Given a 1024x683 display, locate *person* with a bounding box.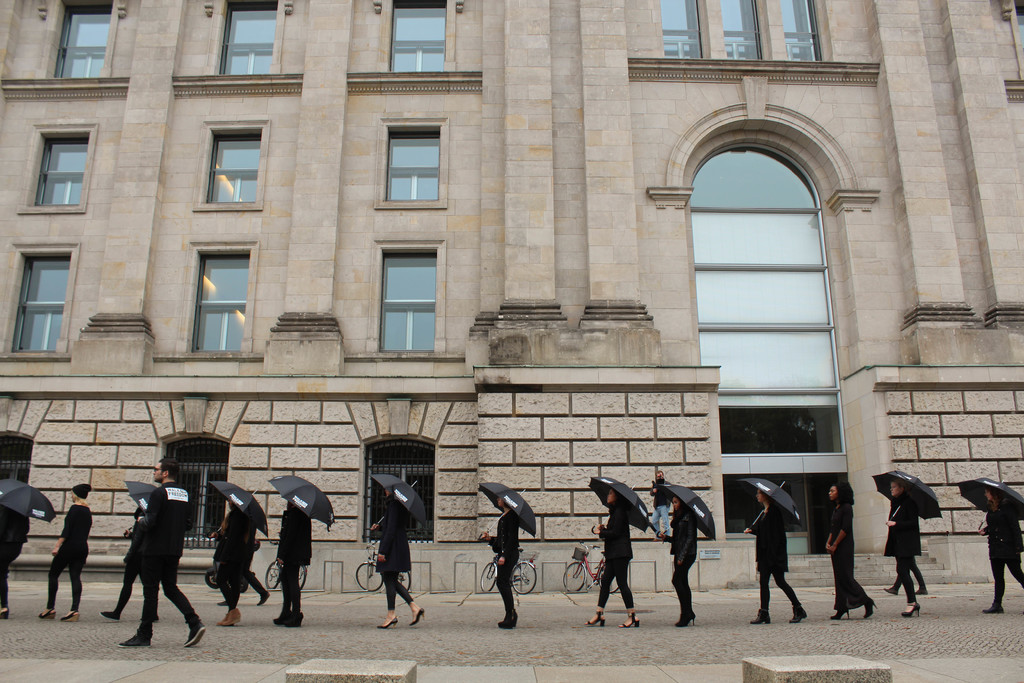
Located: locate(585, 488, 641, 629).
